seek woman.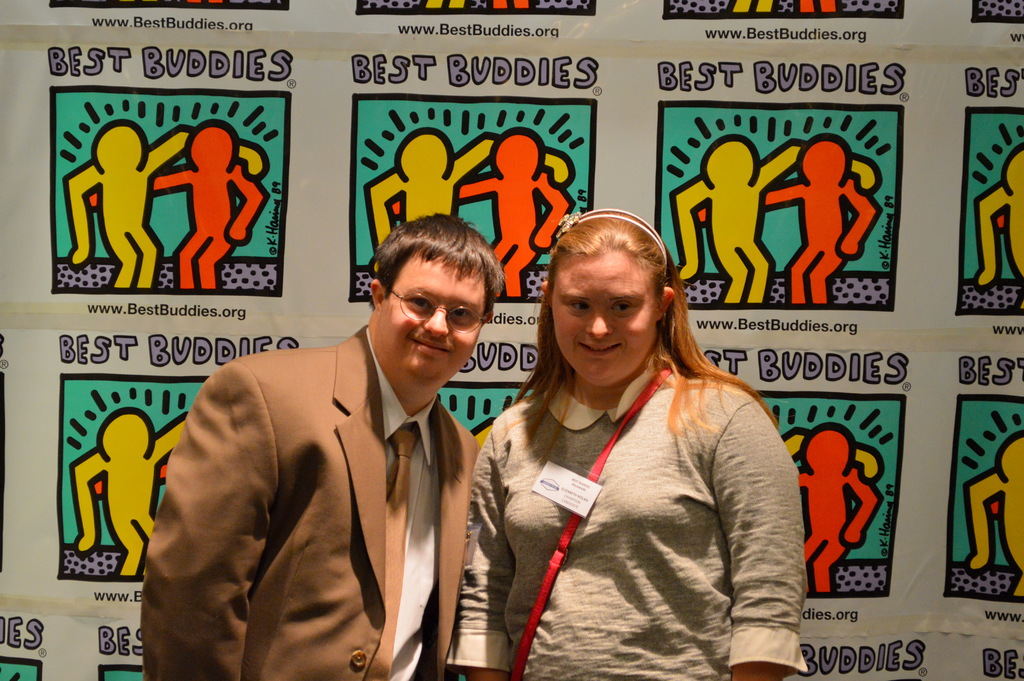
(451, 233, 807, 672).
